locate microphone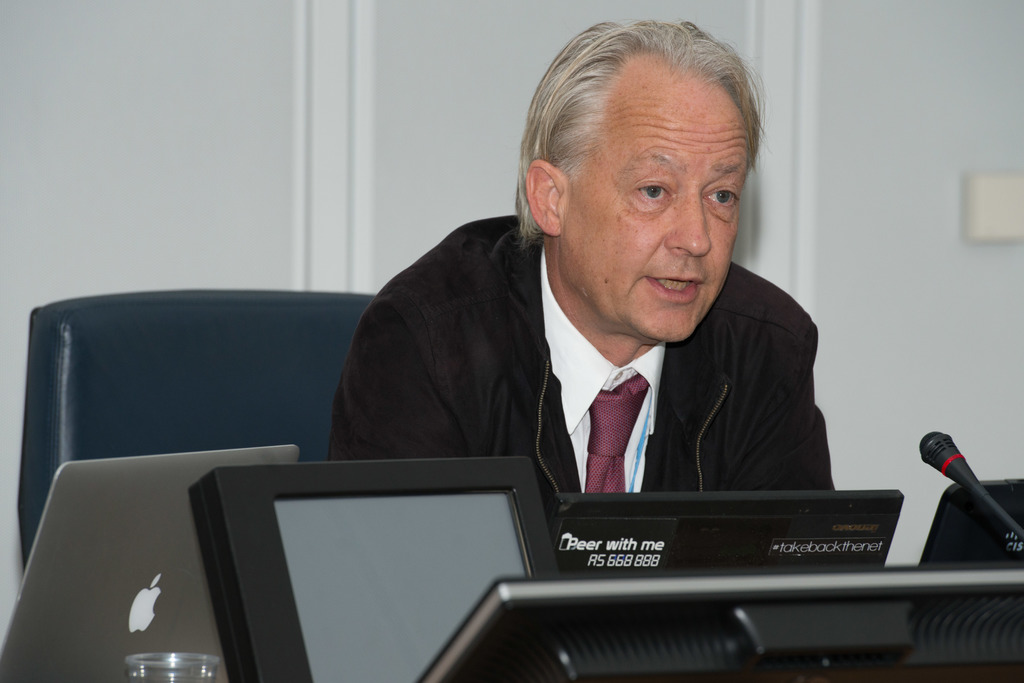
detection(906, 444, 1022, 592)
